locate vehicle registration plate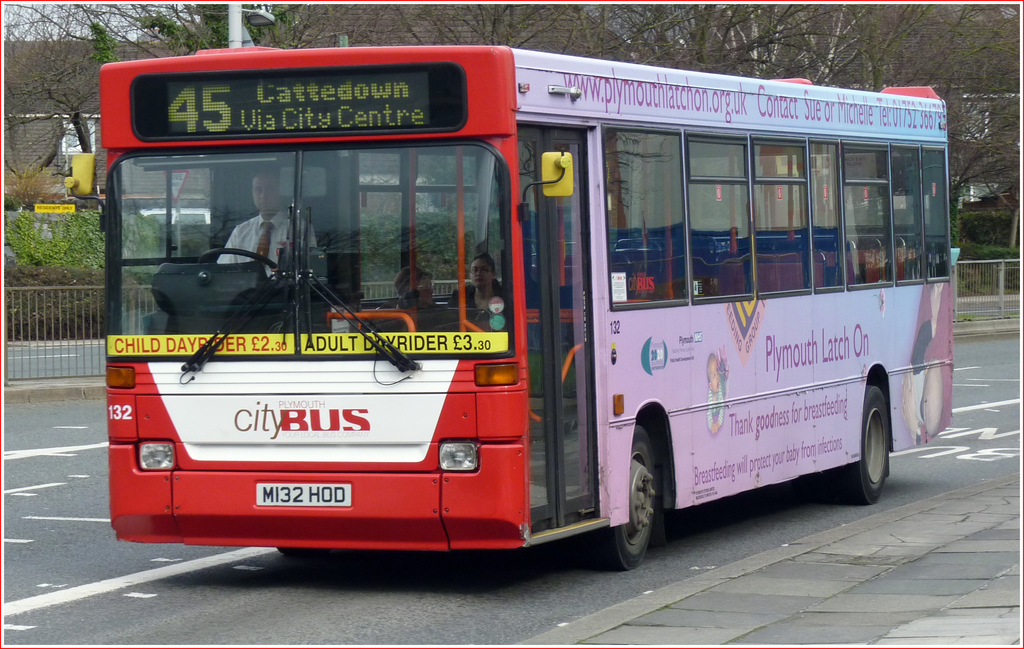
<region>254, 484, 352, 508</region>
